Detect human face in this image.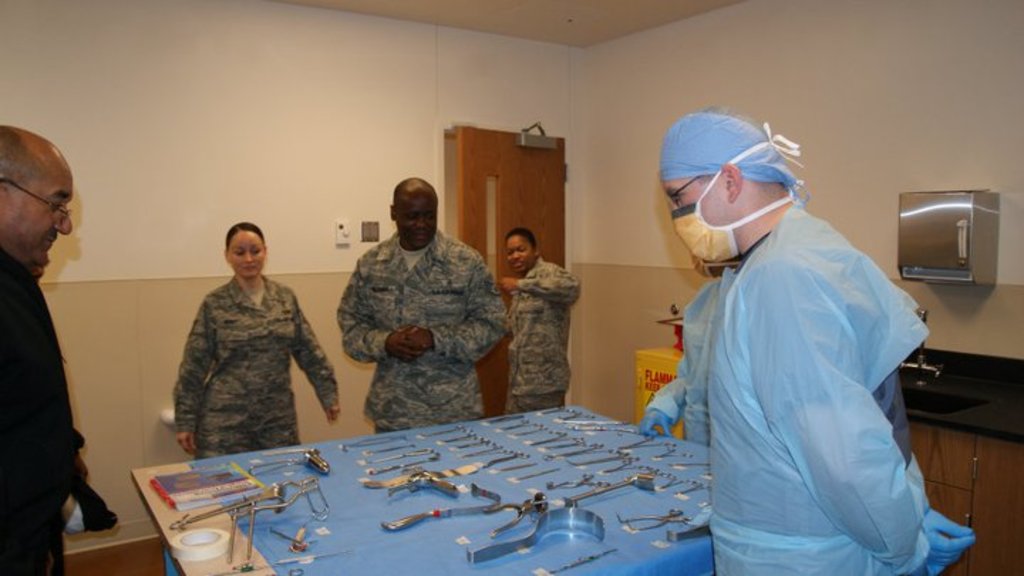
Detection: detection(503, 240, 530, 272).
